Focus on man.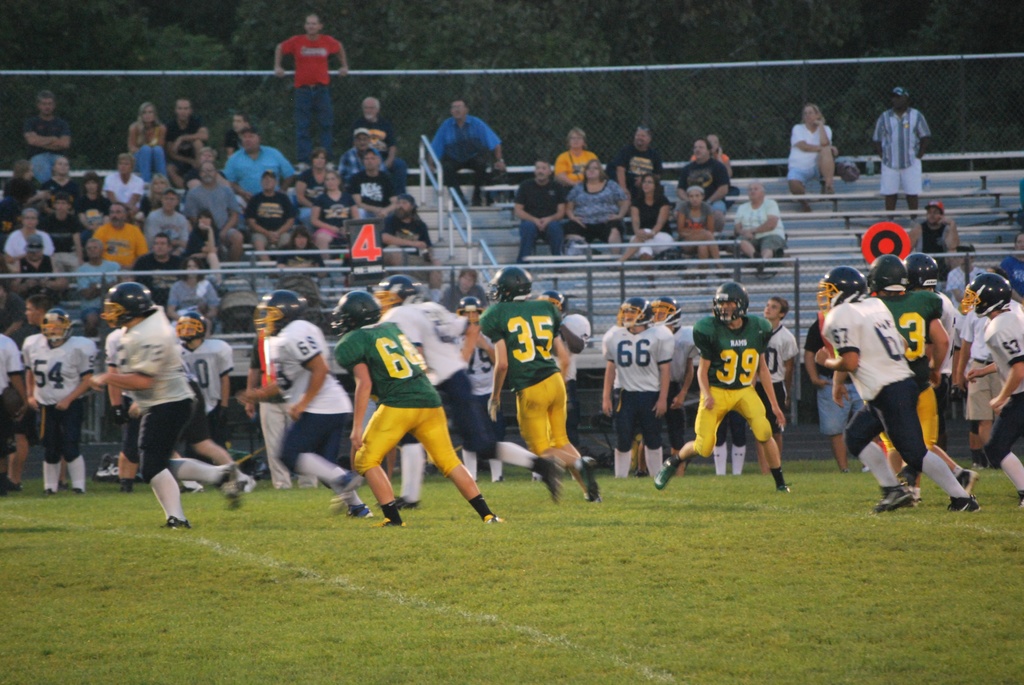
Focused at (608, 126, 678, 191).
